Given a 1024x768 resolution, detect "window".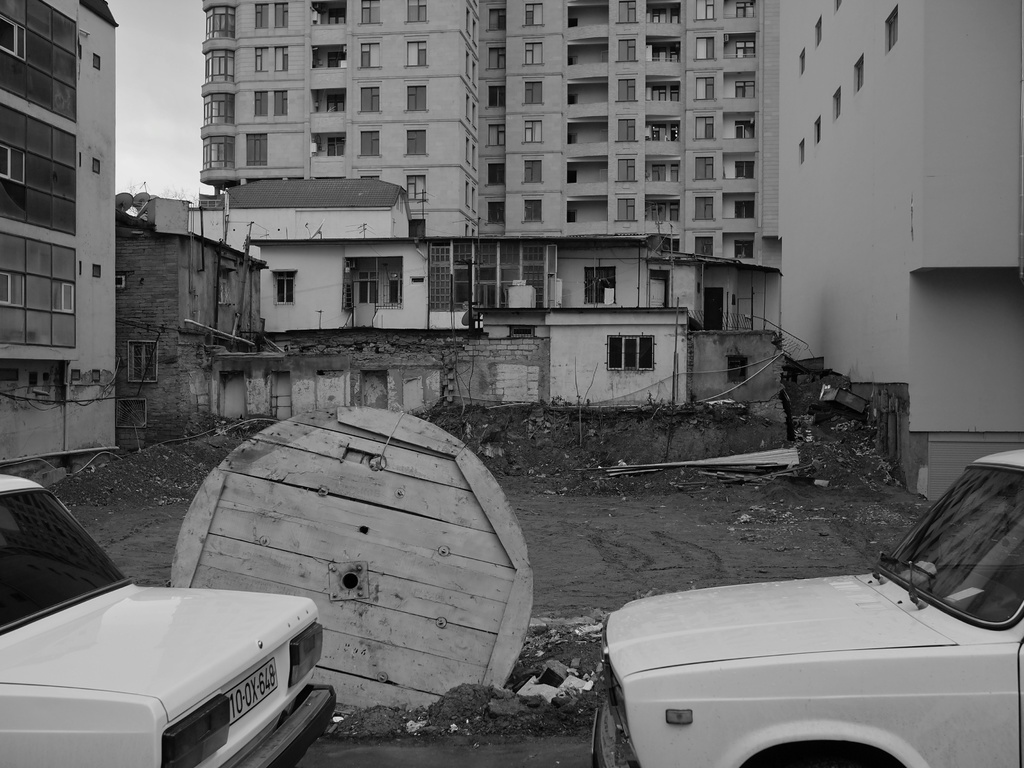
locate(520, 159, 545, 183).
